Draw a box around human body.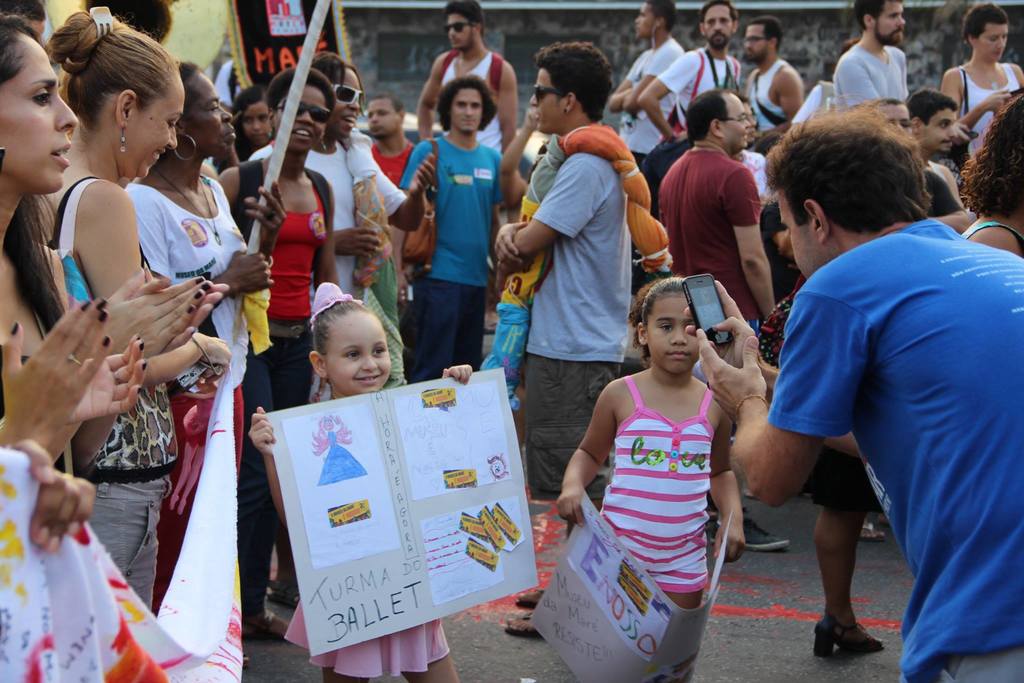
[left=549, top=262, right=748, bottom=682].
